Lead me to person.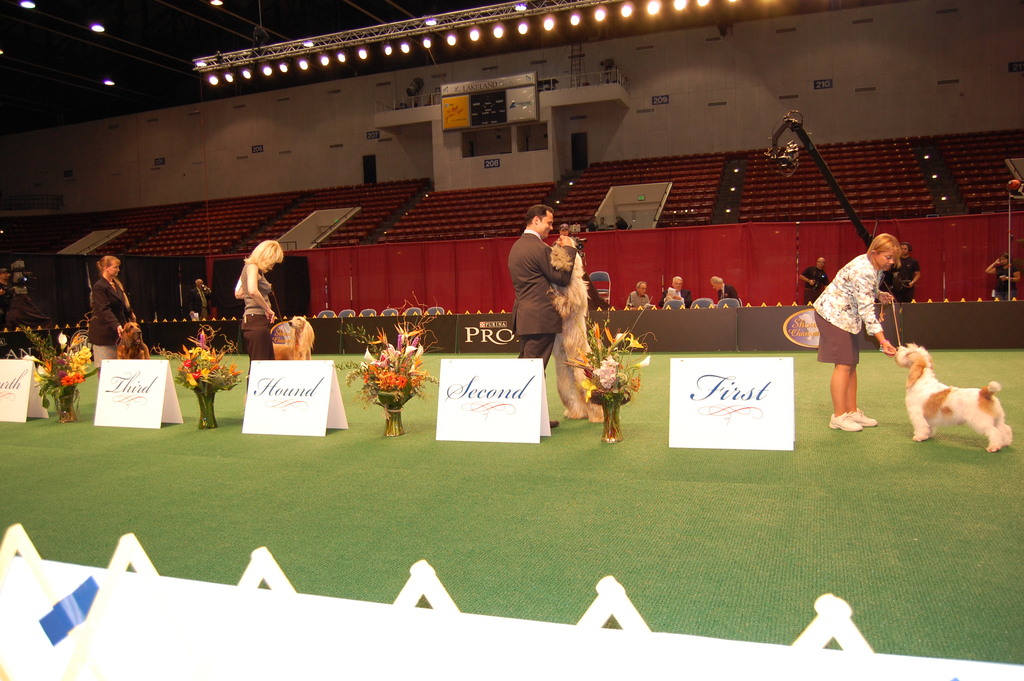
Lead to bbox=[0, 272, 11, 300].
